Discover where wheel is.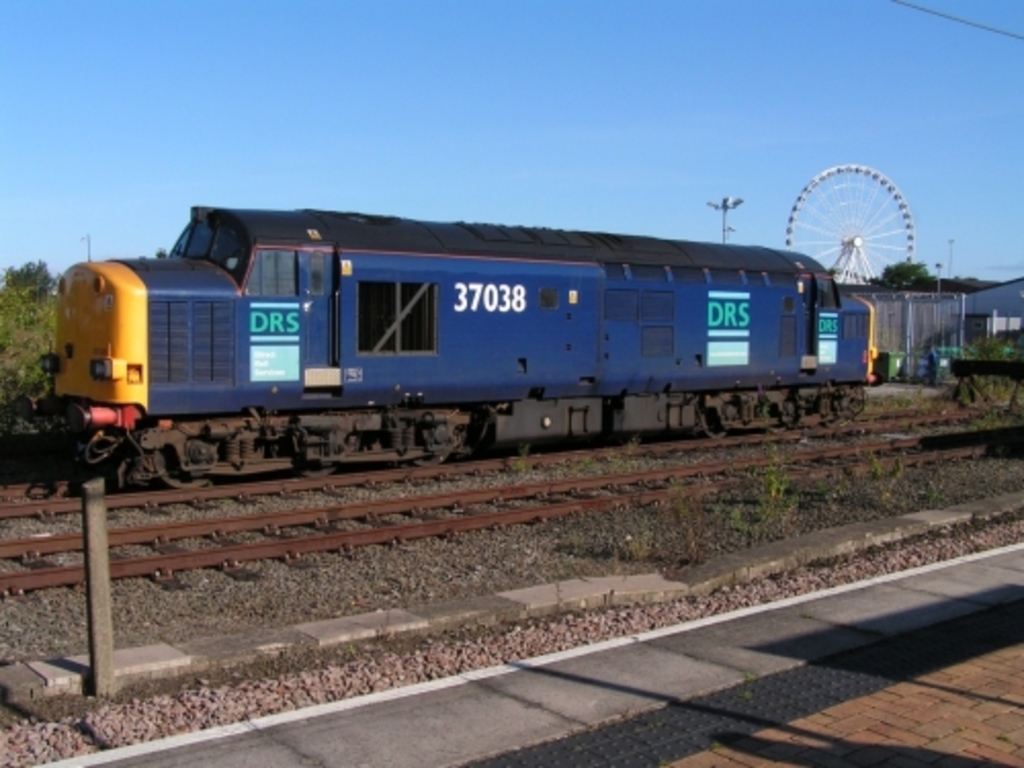
Discovered at (817, 416, 827, 428).
